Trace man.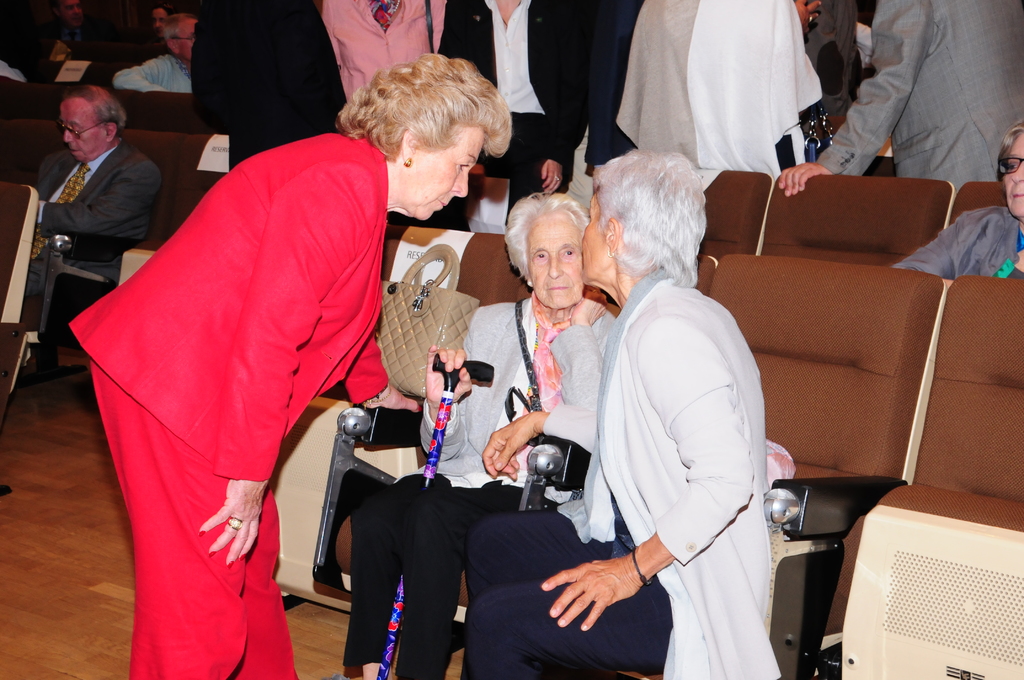
Traced to locate(781, 0, 1023, 198).
